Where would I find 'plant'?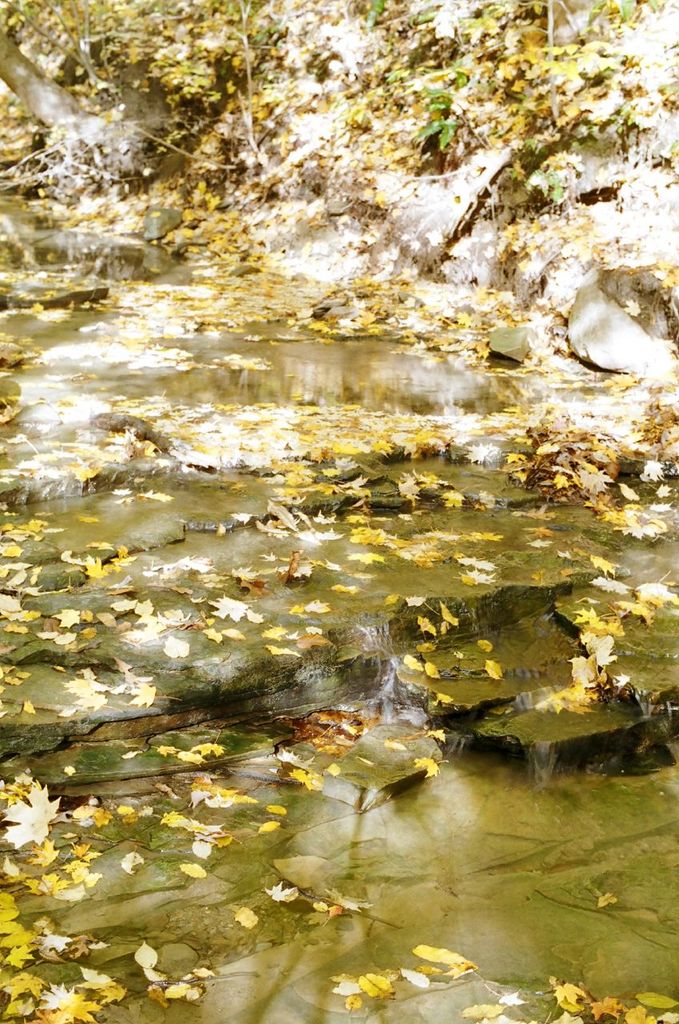
At (x1=413, y1=86, x2=487, y2=151).
